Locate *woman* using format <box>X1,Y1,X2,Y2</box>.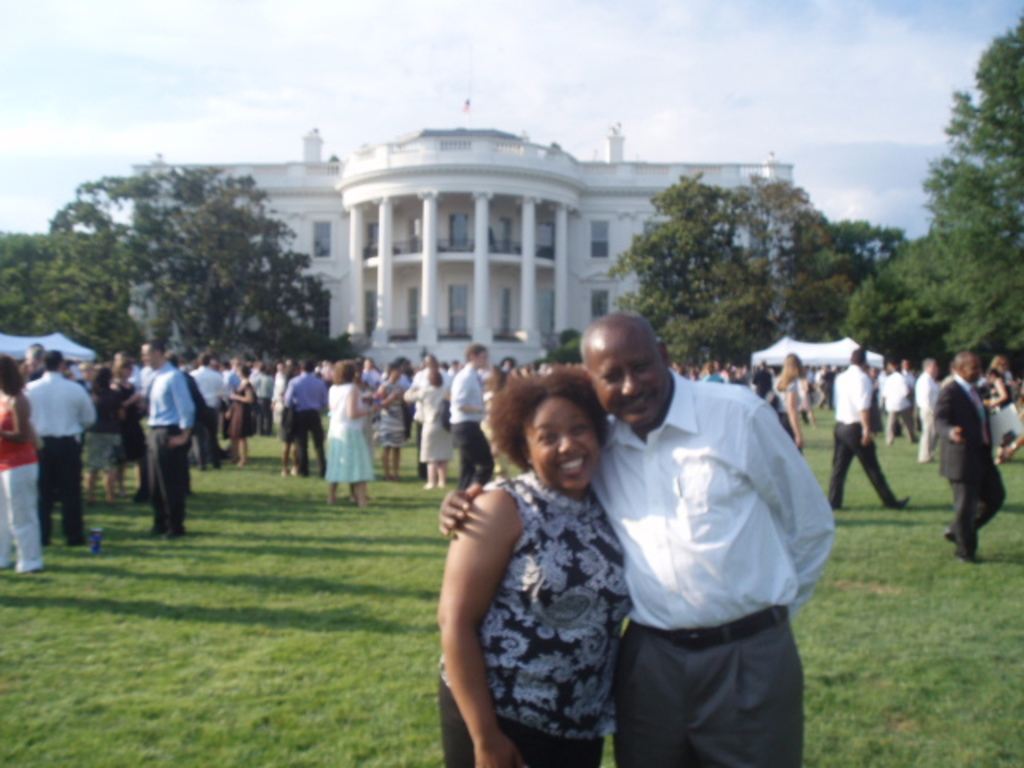
<box>328,362,376,509</box>.
